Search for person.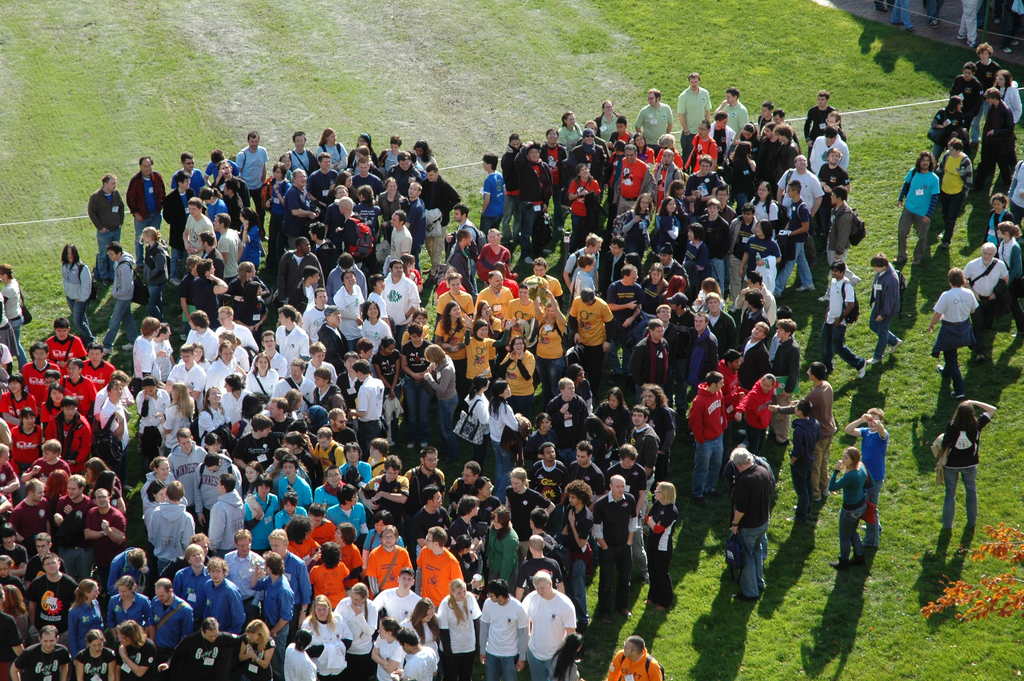
Found at Rect(60, 245, 98, 340).
